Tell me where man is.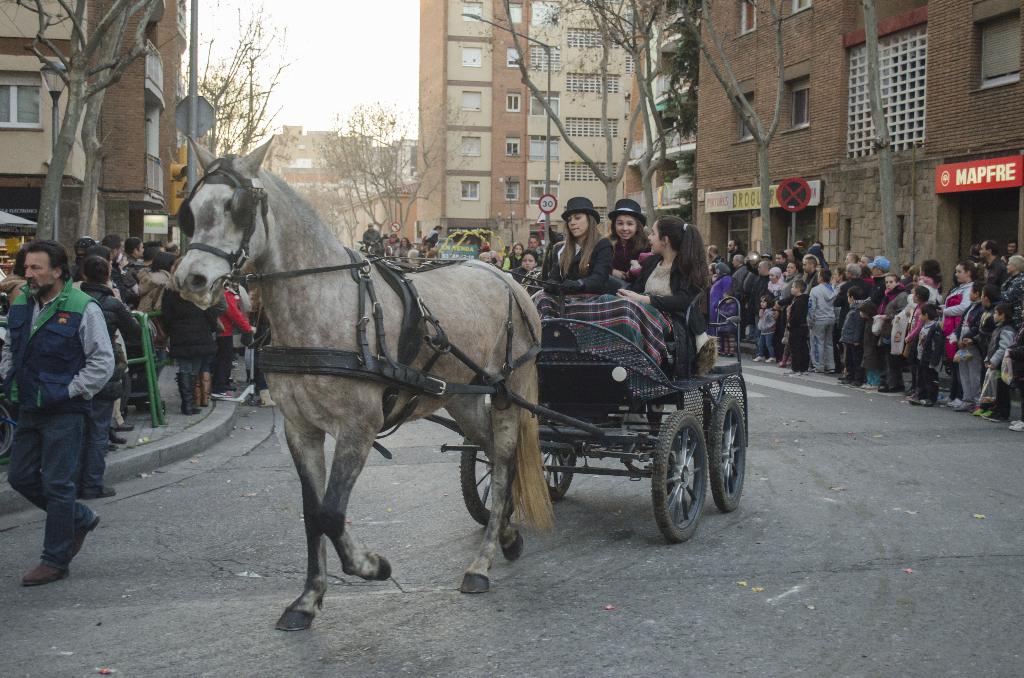
man is at left=977, top=236, right=1007, bottom=291.
